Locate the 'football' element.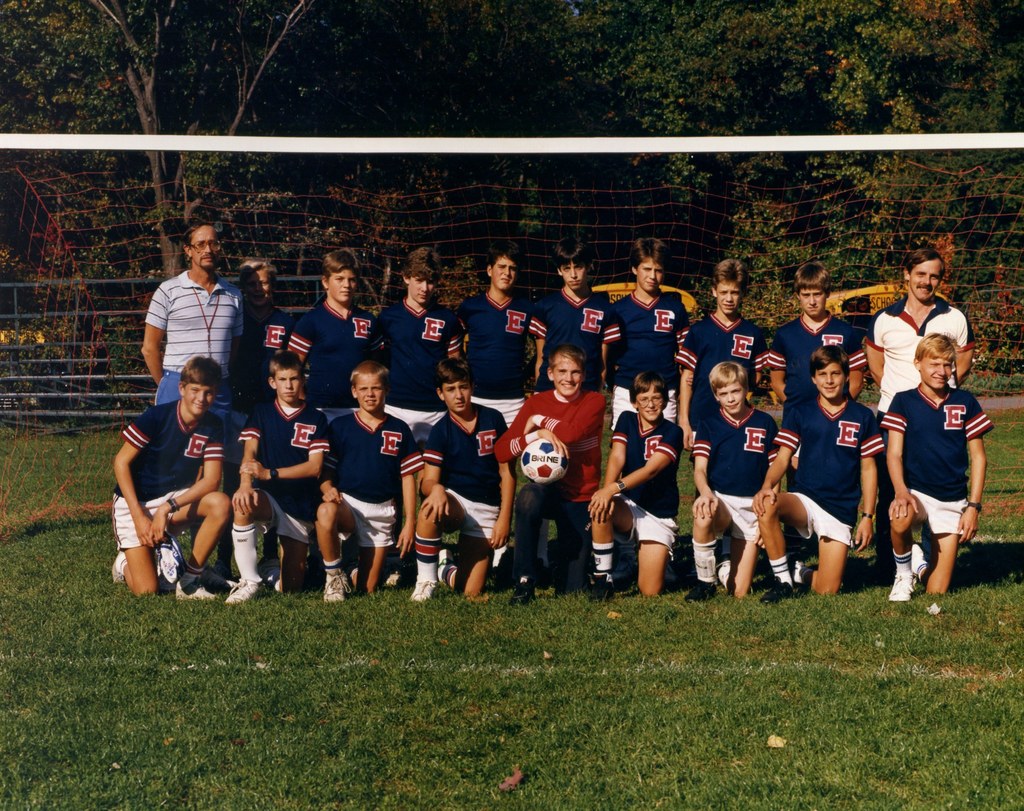
Element bbox: pyautogui.locateOnScreen(516, 436, 576, 483).
